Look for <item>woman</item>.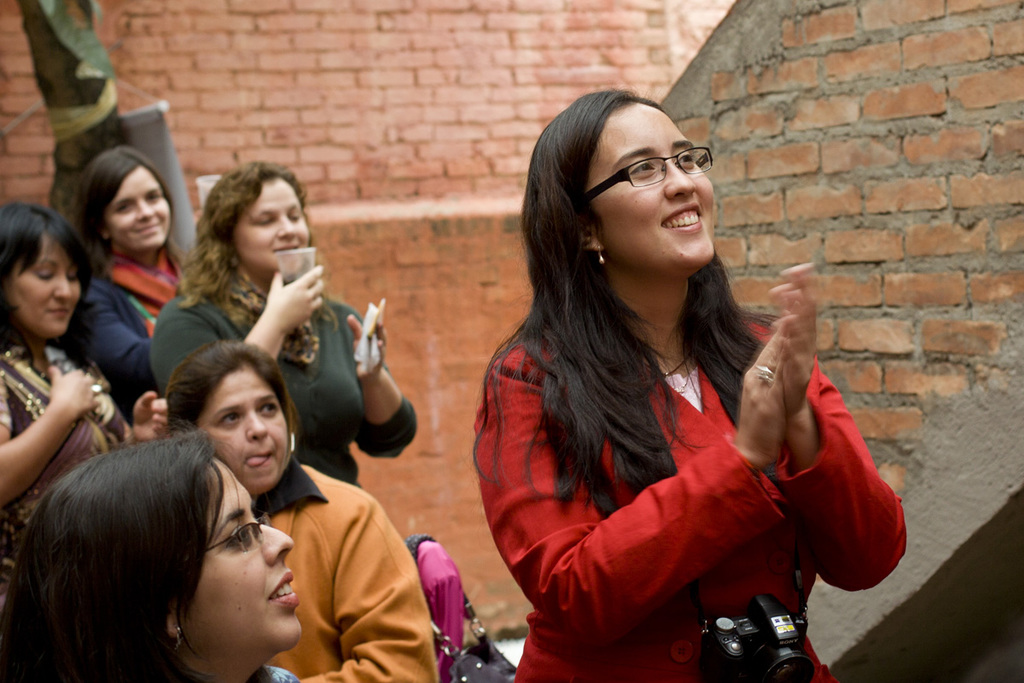
Found: bbox=[0, 430, 303, 682].
